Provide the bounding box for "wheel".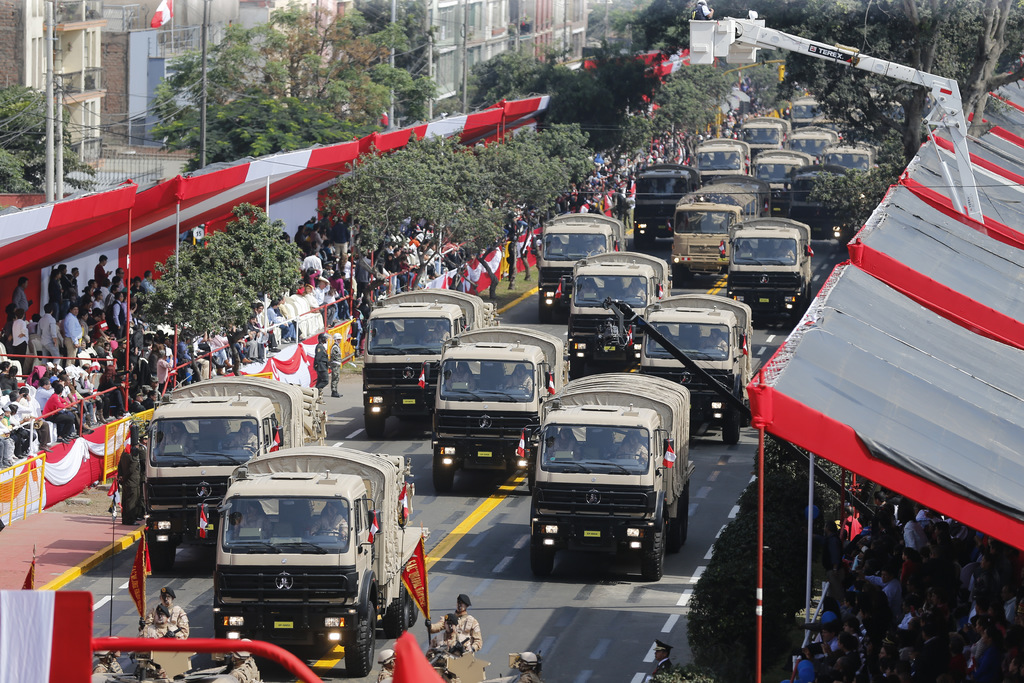
left=638, top=231, right=653, bottom=252.
